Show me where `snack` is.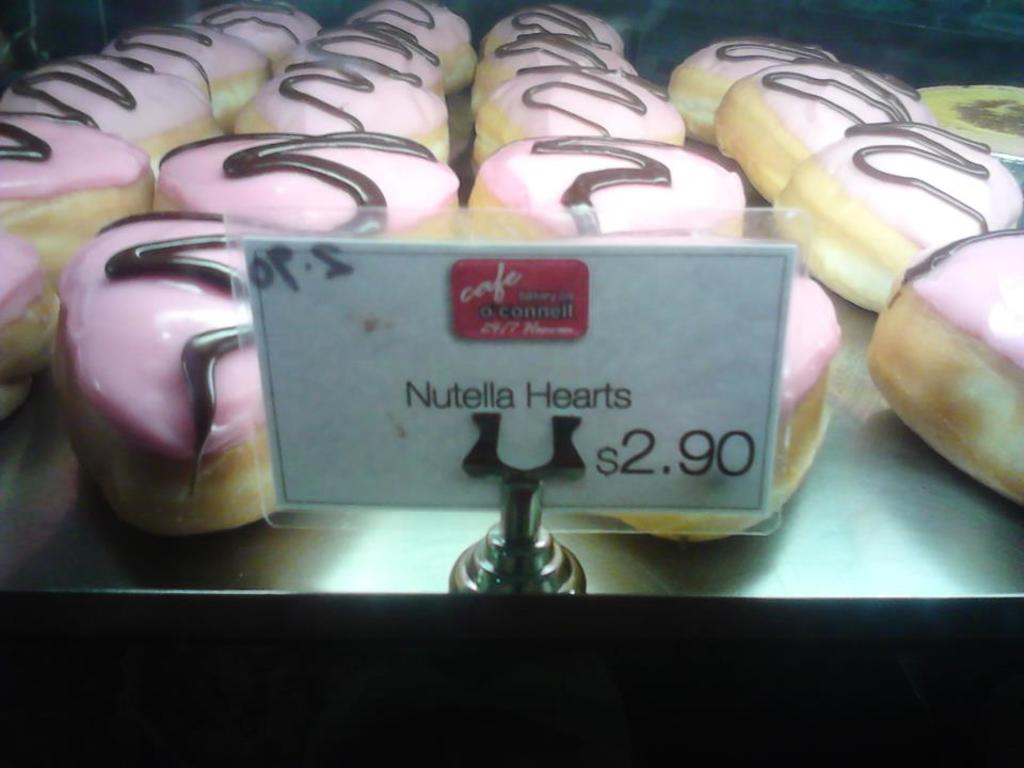
`snack` is at 0, 230, 61, 431.
